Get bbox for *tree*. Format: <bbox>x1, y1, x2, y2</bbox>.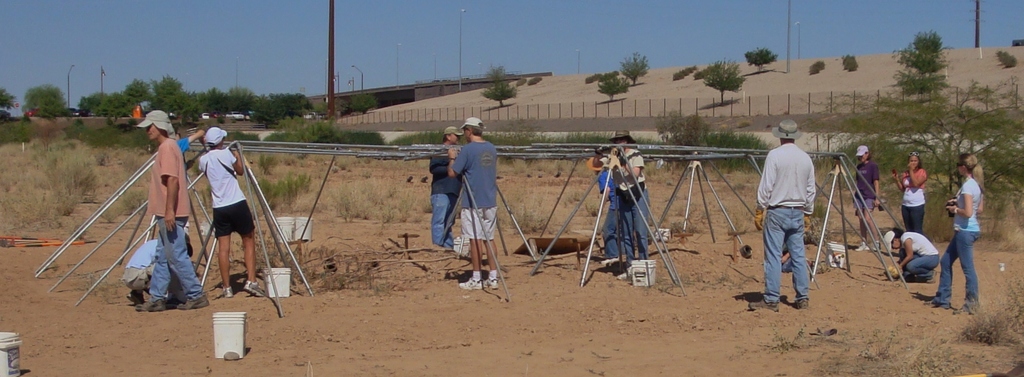
<bbox>331, 83, 382, 119</bbox>.
